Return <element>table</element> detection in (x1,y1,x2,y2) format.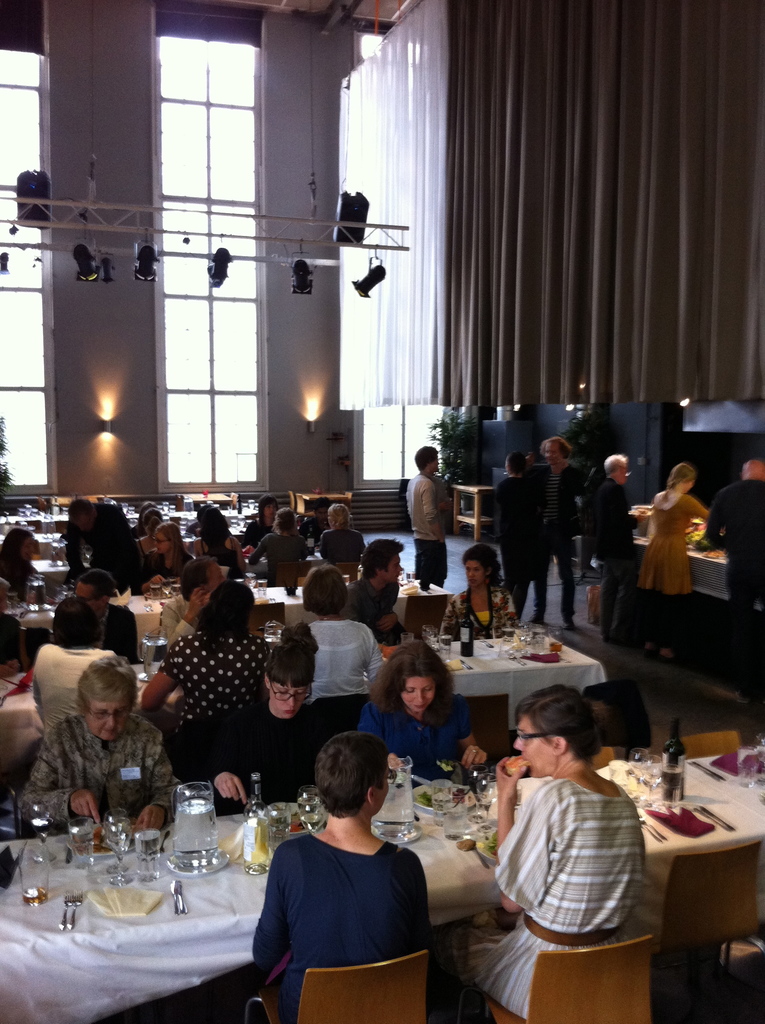
(0,736,764,1023).
